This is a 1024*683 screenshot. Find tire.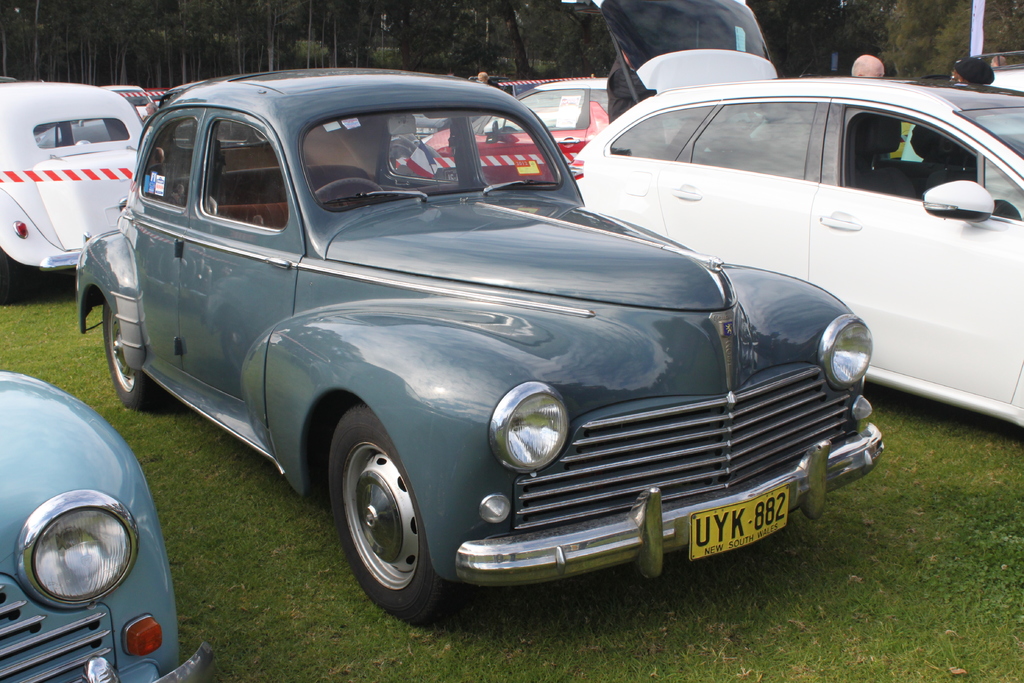
Bounding box: (332,415,445,621).
